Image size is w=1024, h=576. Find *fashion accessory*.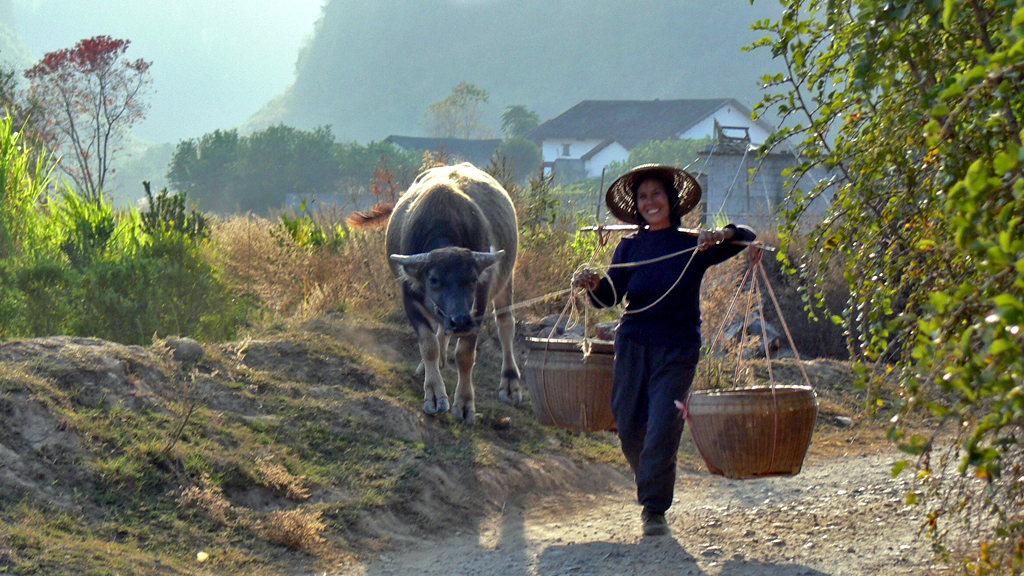
locate(600, 163, 704, 226).
